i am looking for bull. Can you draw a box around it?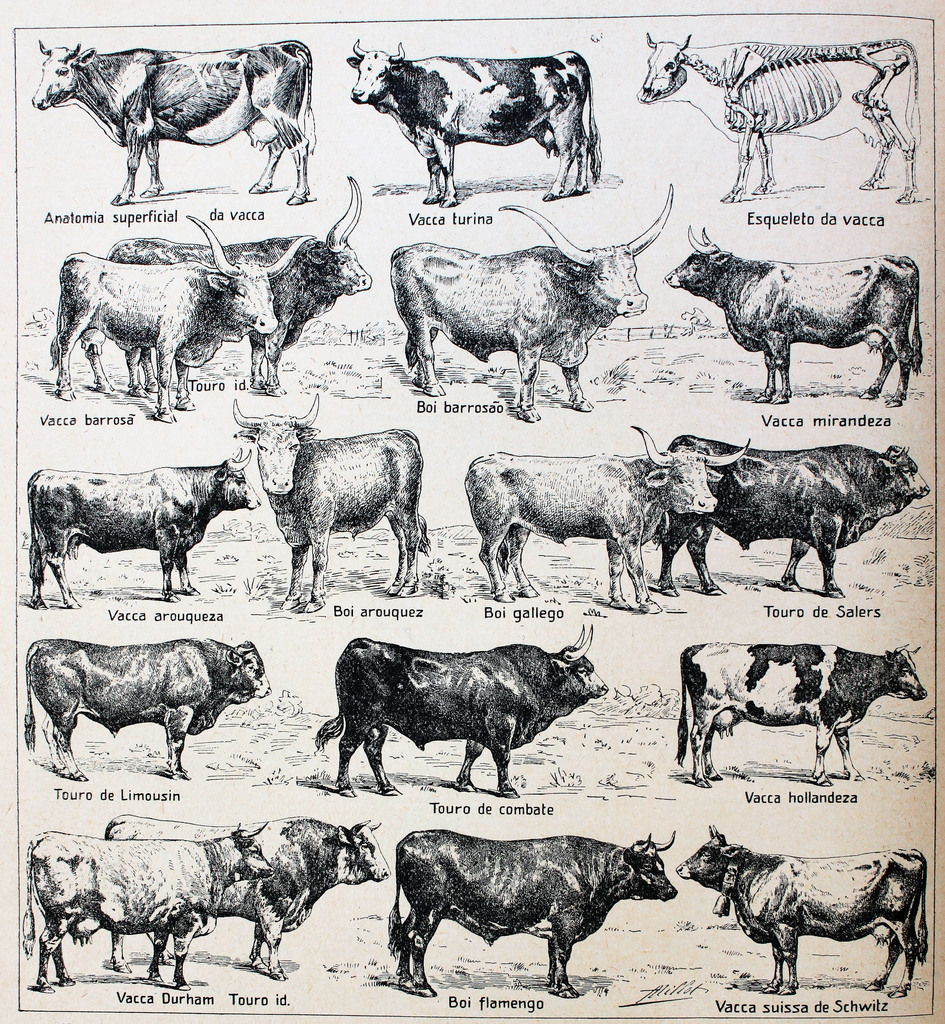
Sure, the bounding box is [388,827,675,995].
